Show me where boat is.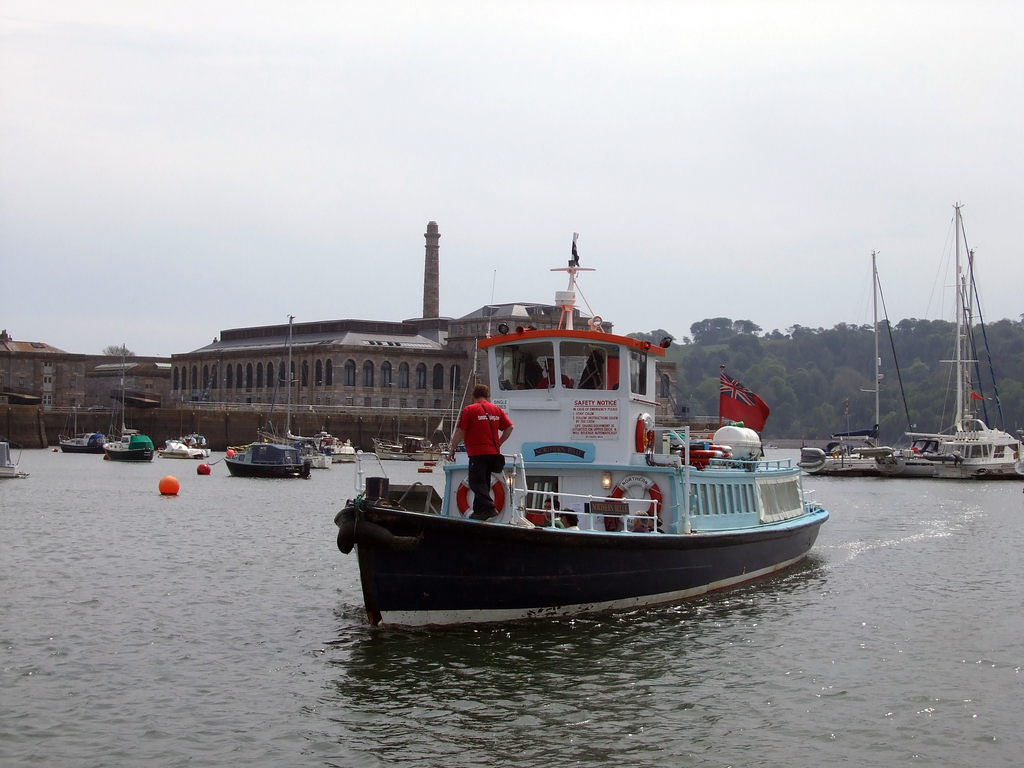
boat is at box(801, 249, 916, 483).
